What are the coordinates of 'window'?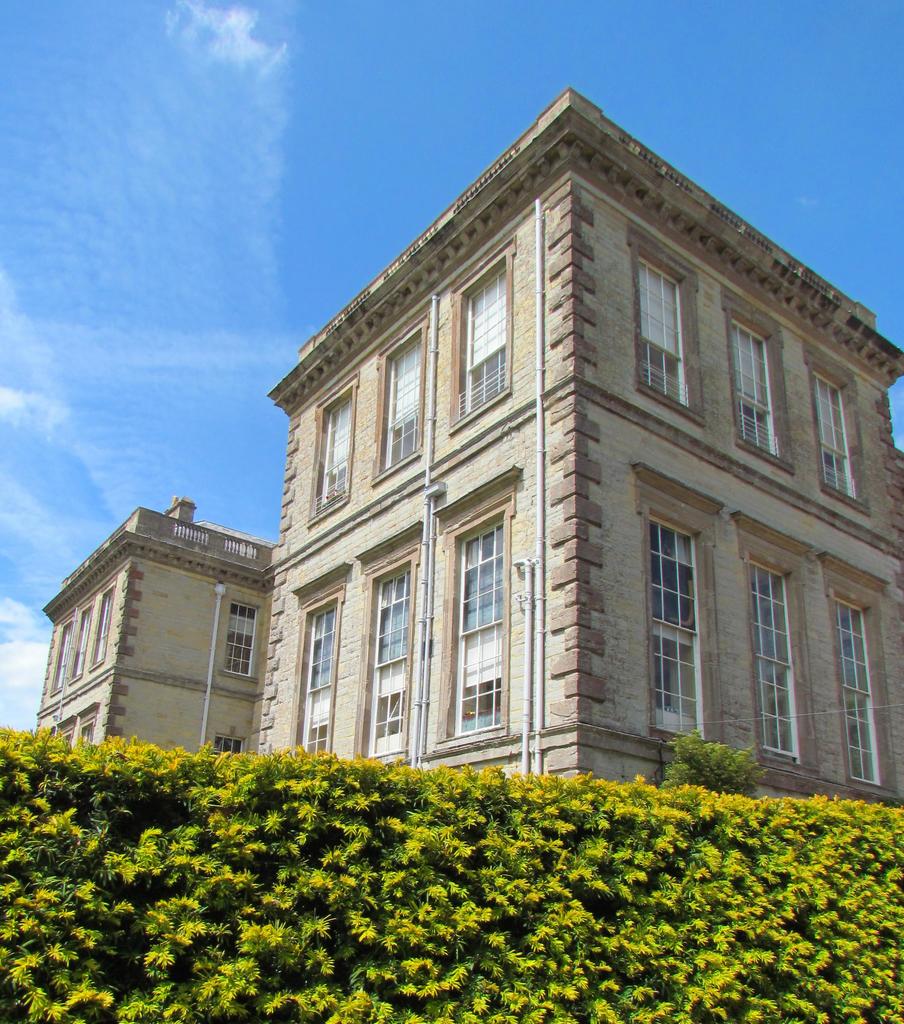
x1=202 y1=735 x2=248 y2=762.
